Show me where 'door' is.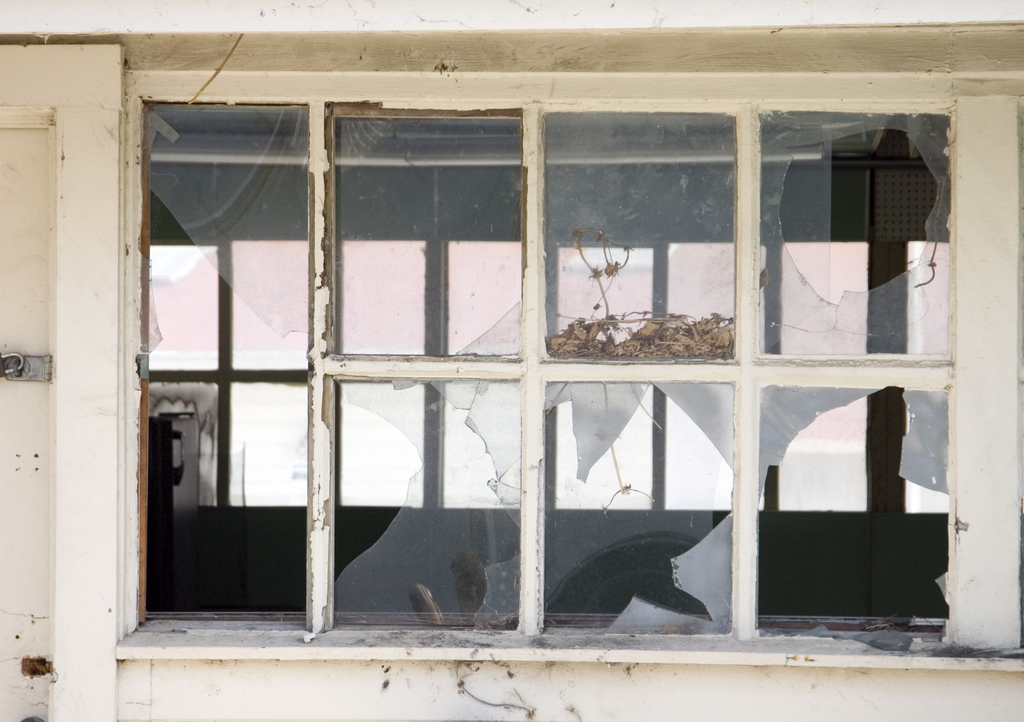
'door' is at (x1=0, y1=126, x2=46, y2=721).
